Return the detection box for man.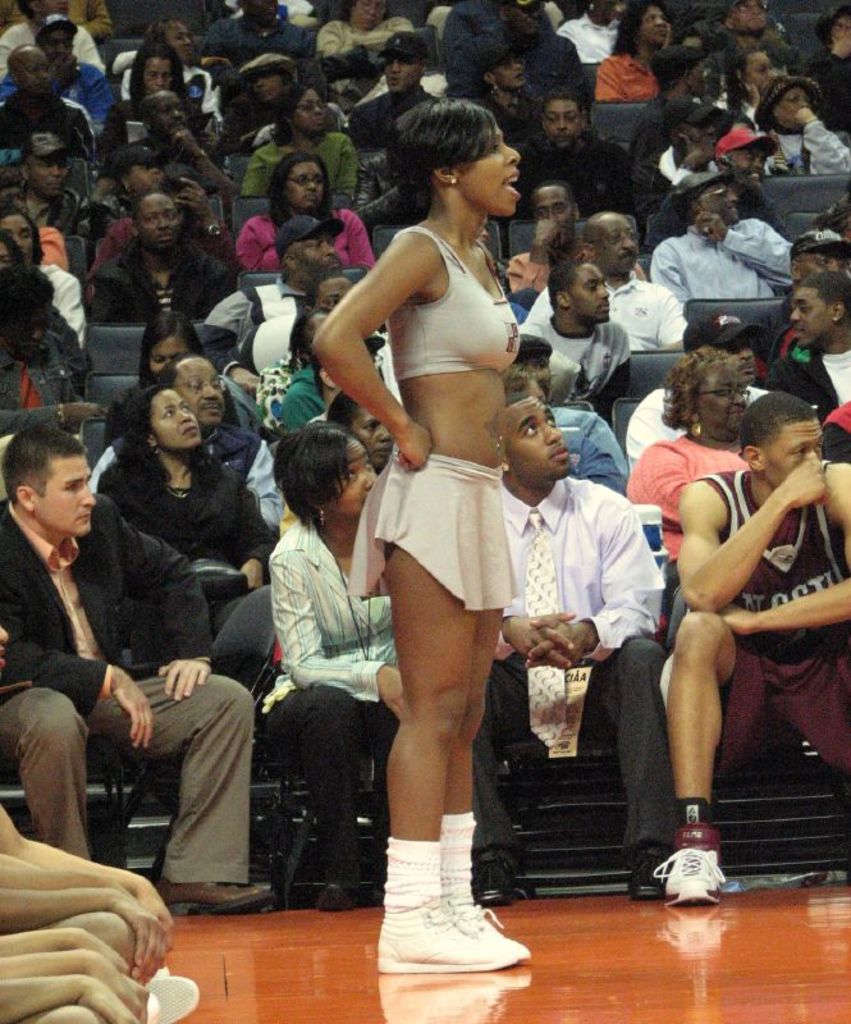
{"left": 514, "top": 96, "right": 645, "bottom": 206}.
